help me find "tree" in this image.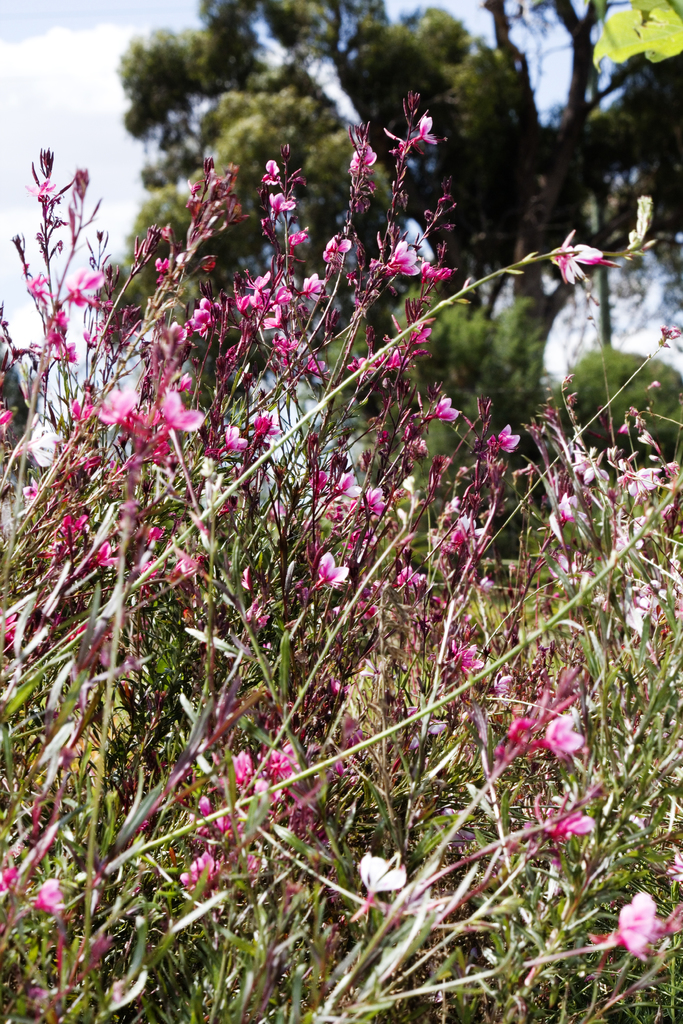
Found it: (left=561, top=344, right=682, bottom=466).
